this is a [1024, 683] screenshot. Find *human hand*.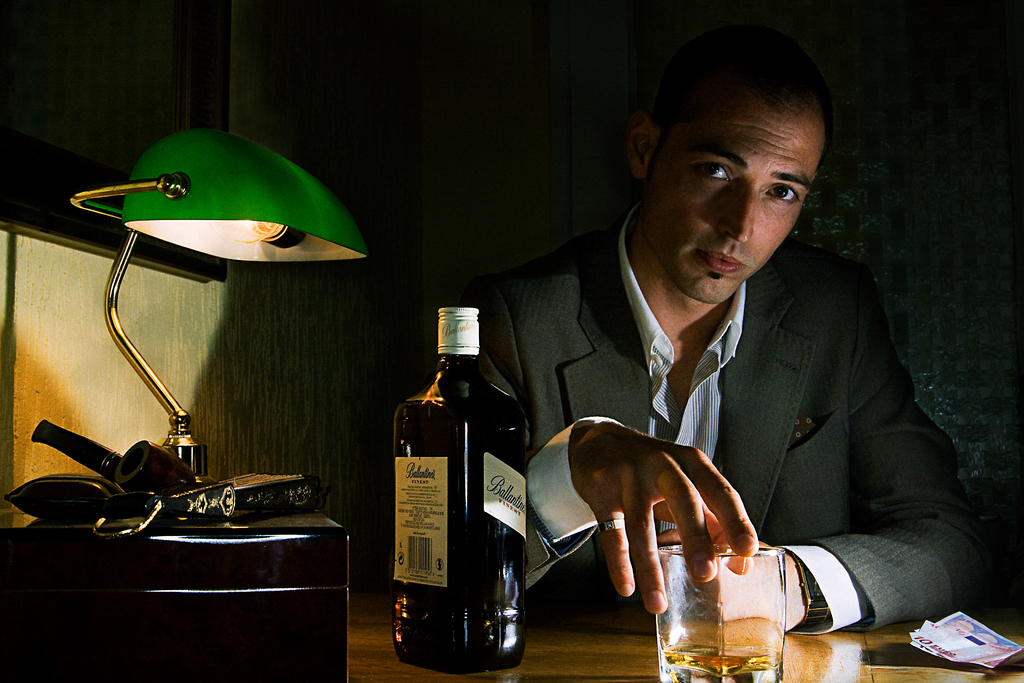
Bounding box: bbox=[567, 420, 743, 621].
